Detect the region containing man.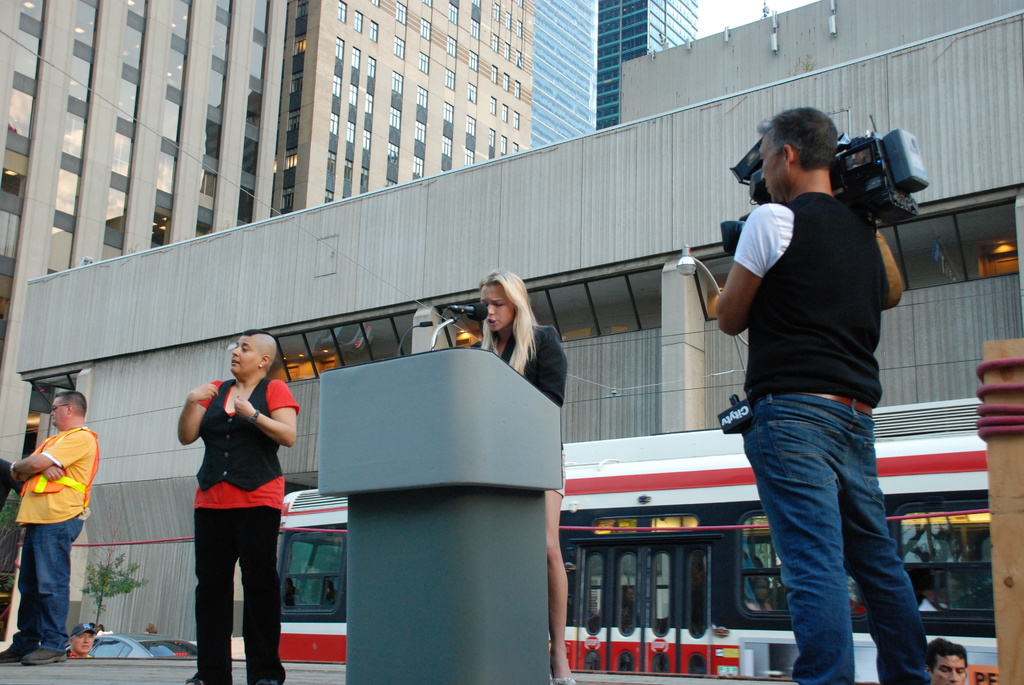
x1=696, y1=127, x2=925, y2=667.
